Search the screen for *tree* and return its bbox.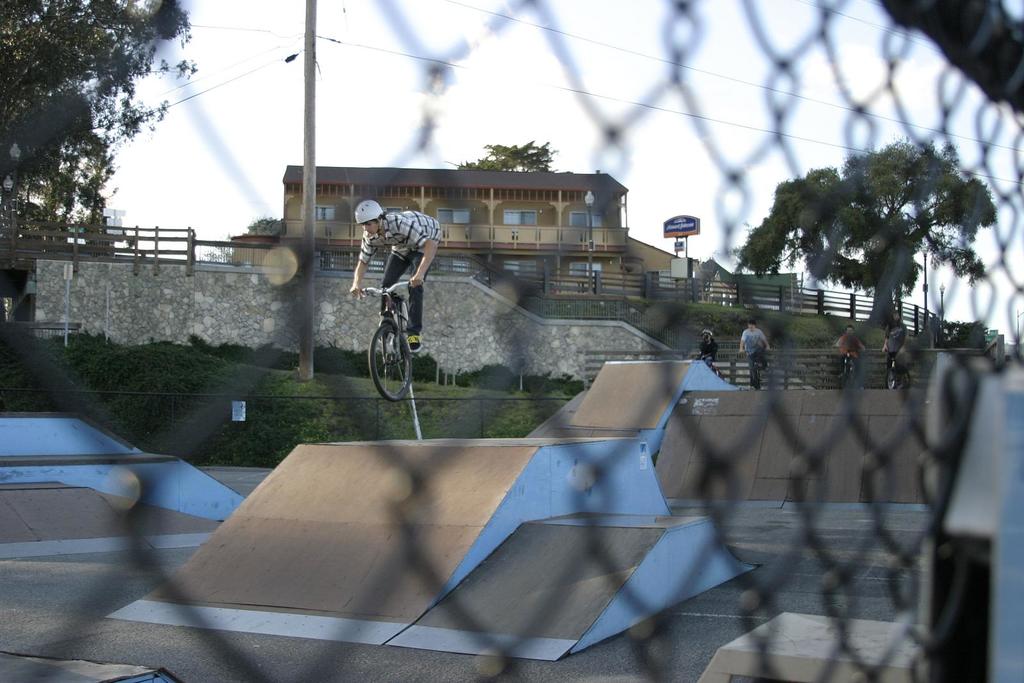
Found: left=0, top=0, right=189, bottom=223.
